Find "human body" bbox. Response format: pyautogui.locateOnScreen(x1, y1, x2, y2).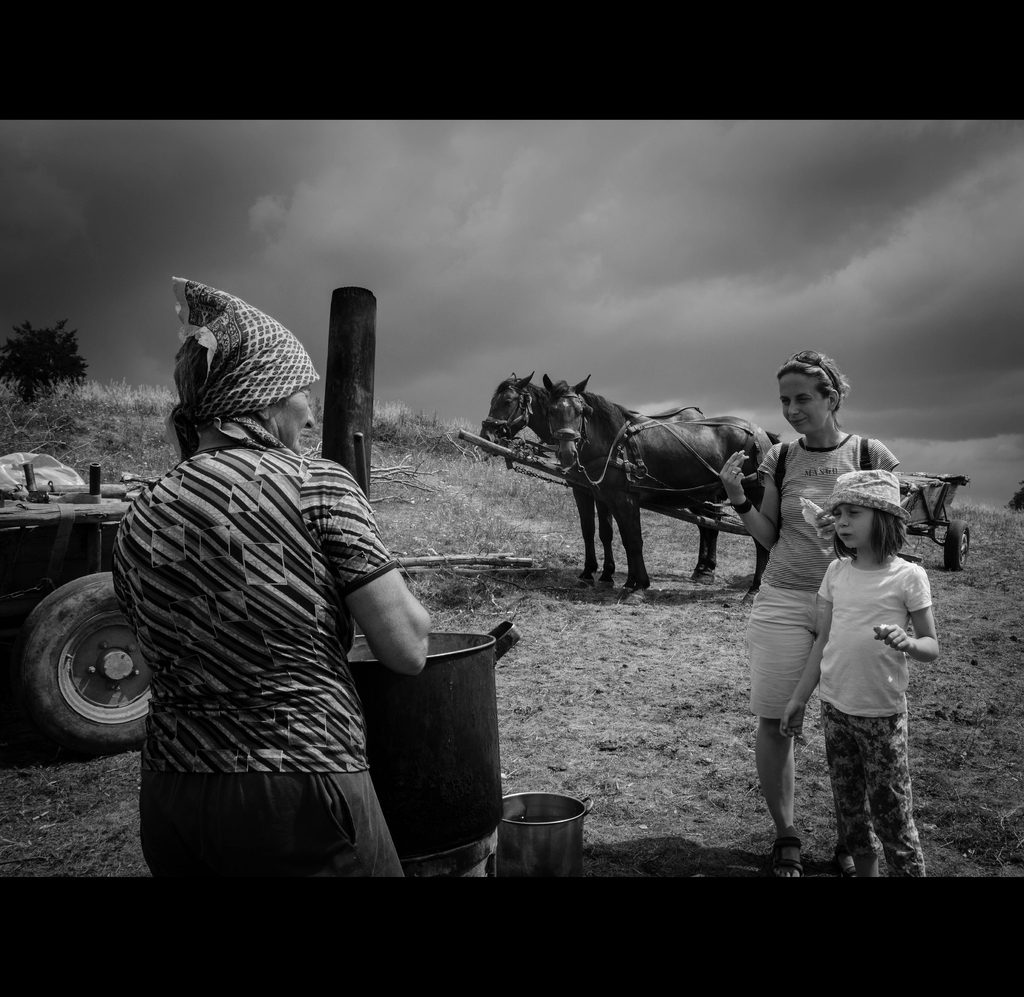
pyautogui.locateOnScreen(721, 432, 898, 883).
